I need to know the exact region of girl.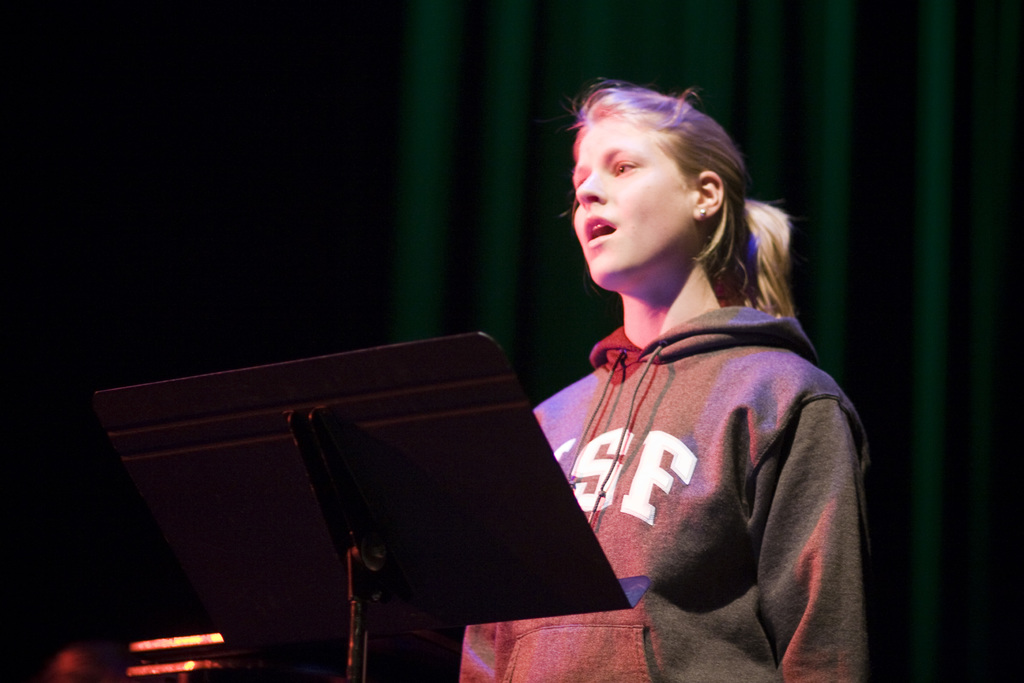
Region: {"left": 456, "top": 74, "right": 870, "bottom": 682}.
